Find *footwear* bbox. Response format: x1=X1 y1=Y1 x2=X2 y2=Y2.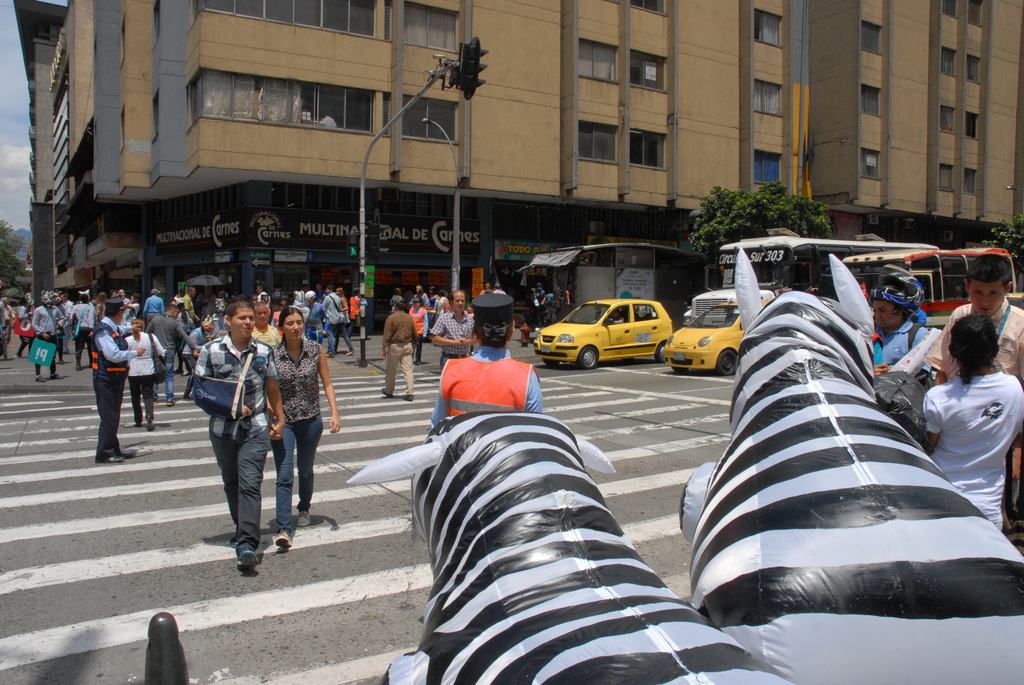
x1=234 y1=549 x2=260 y2=579.
